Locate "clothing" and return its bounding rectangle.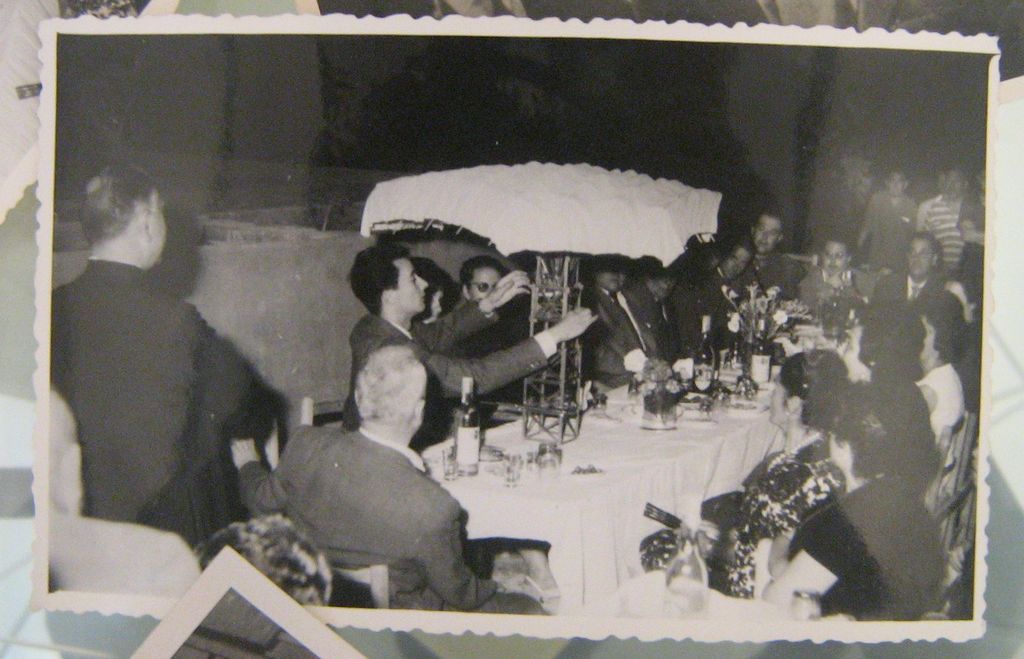
[903,199,958,274].
